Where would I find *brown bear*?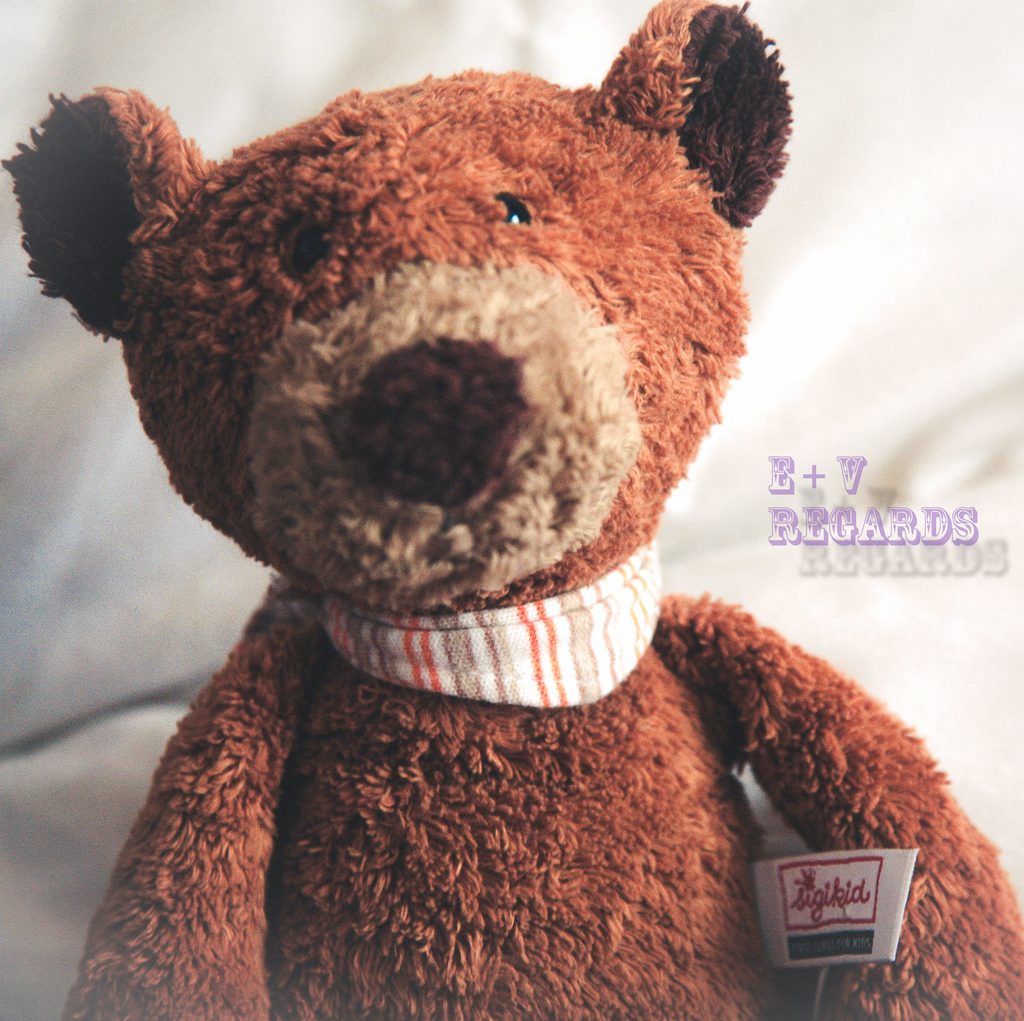
At 0 0 1023 1020.
